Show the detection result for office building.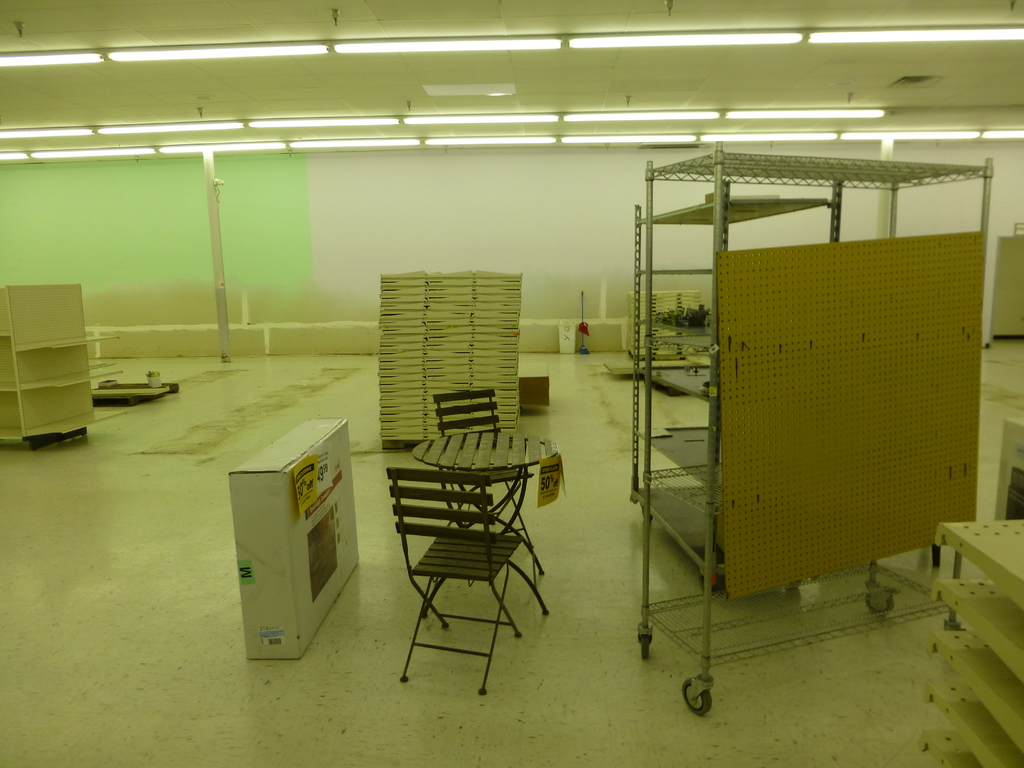
(x1=0, y1=0, x2=1023, y2=767).
